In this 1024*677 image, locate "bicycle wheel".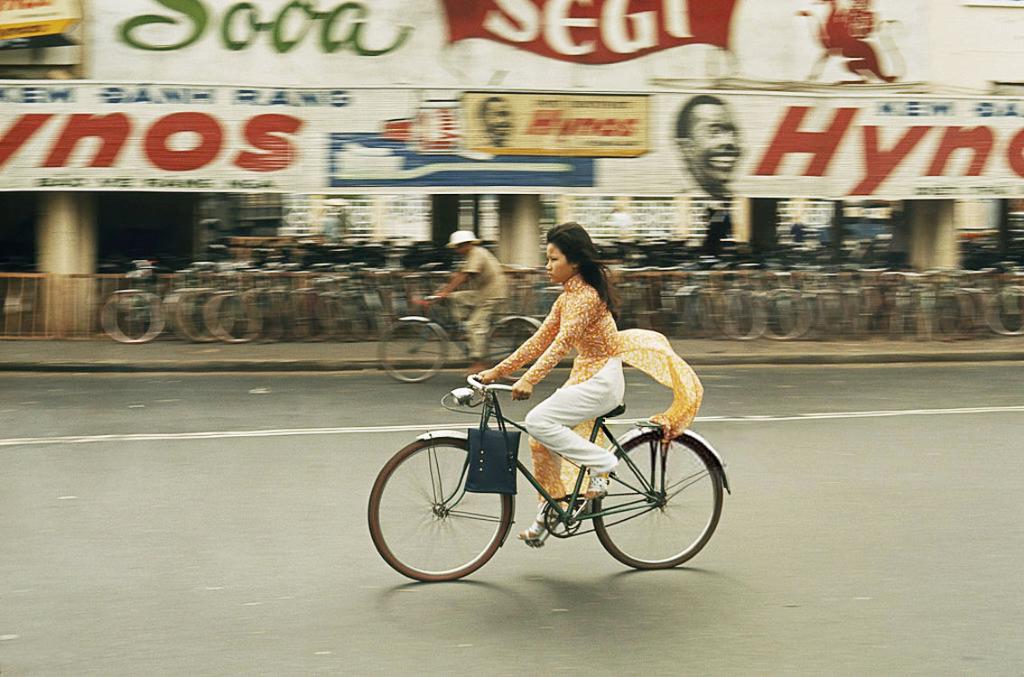
Bounding box: [375,317,448,385].
